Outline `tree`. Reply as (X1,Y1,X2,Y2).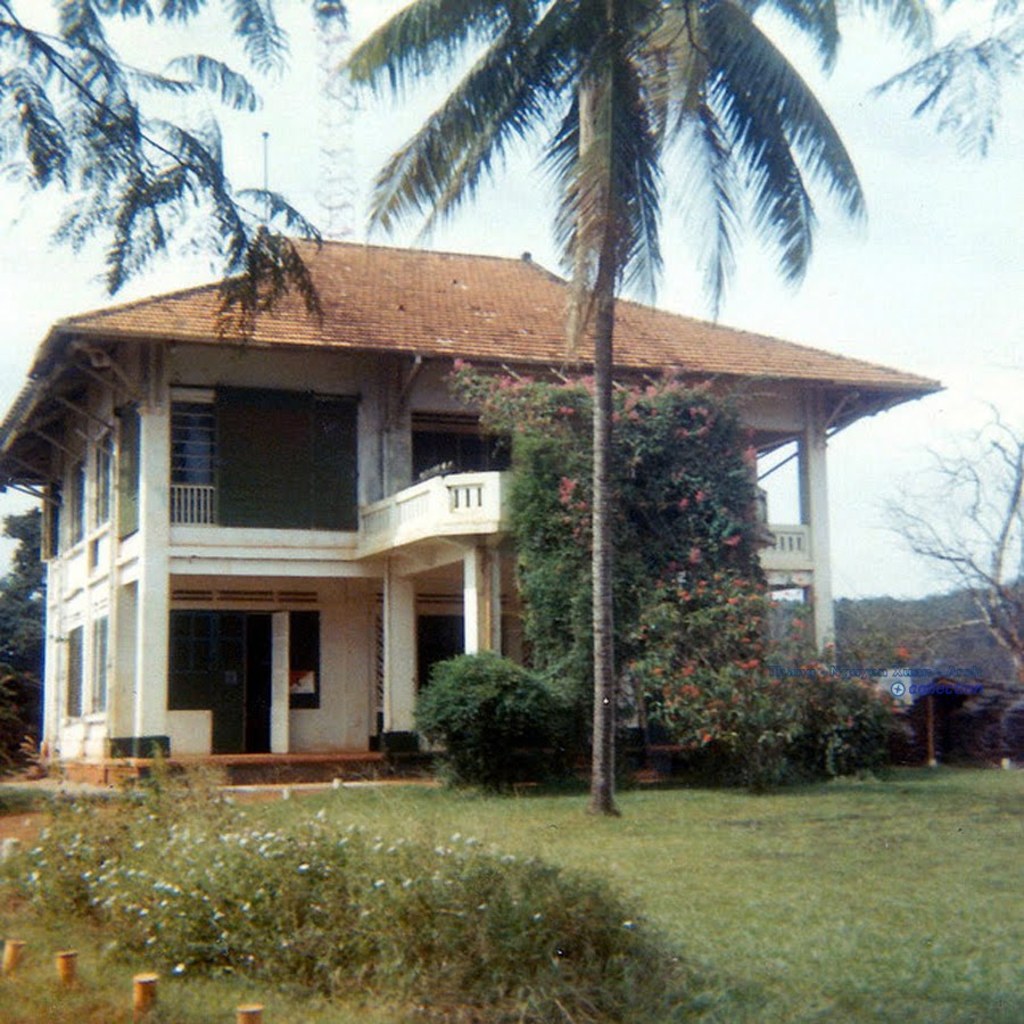
(315,0,877,823).
